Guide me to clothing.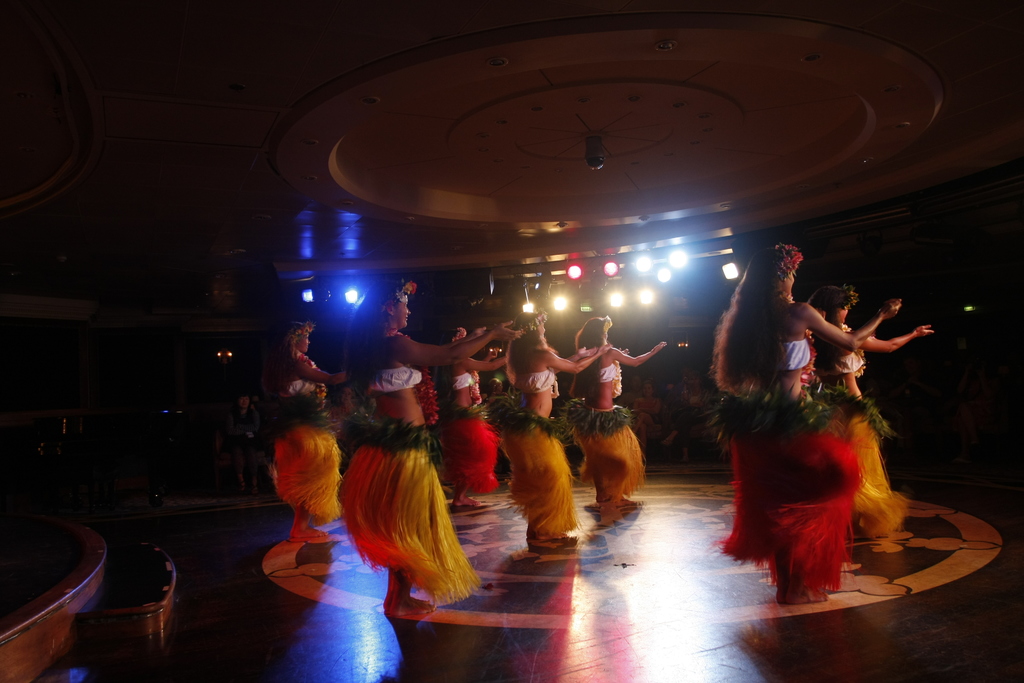
Guidance: <region>451, 374, 474, 388</region>.
